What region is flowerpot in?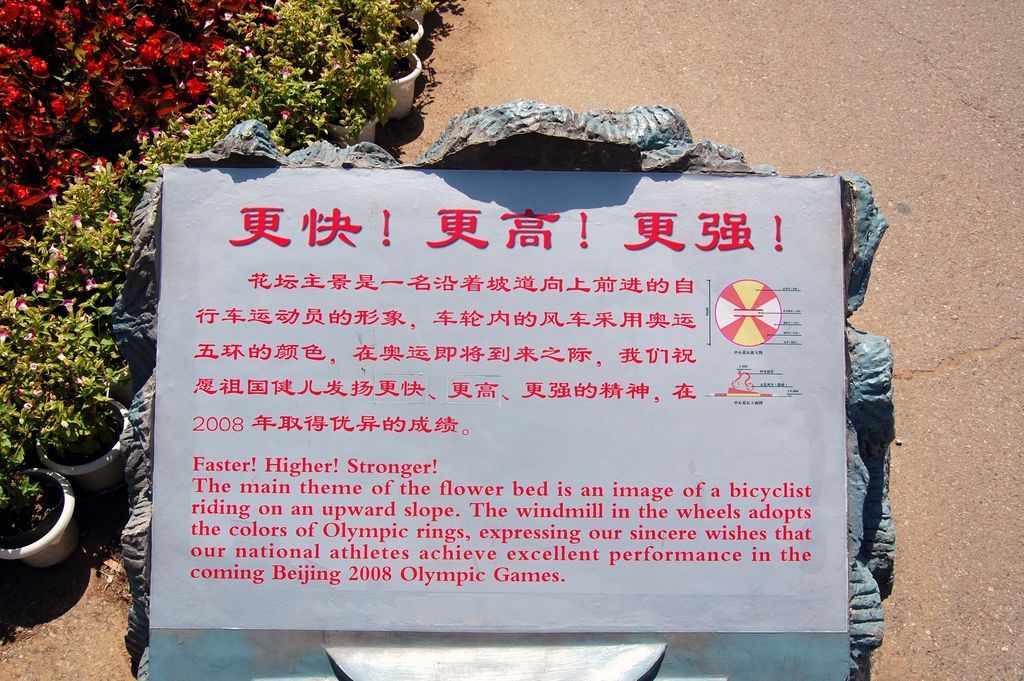
<box>38,393,129,493</box>.
